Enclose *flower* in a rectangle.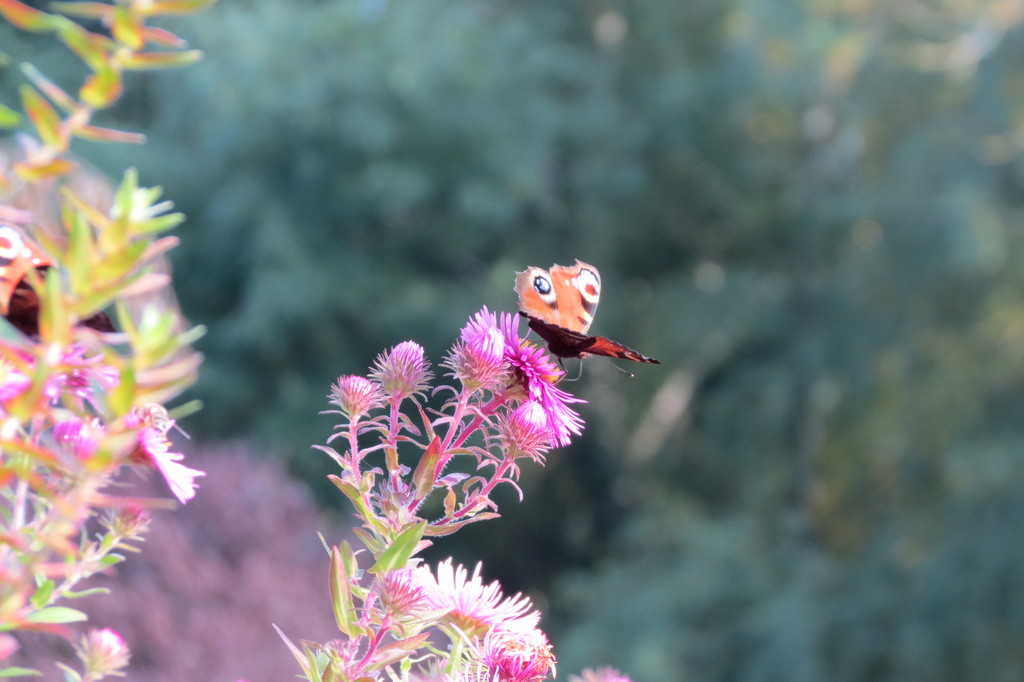
left=121, top=402, right=201, bottom=498.
